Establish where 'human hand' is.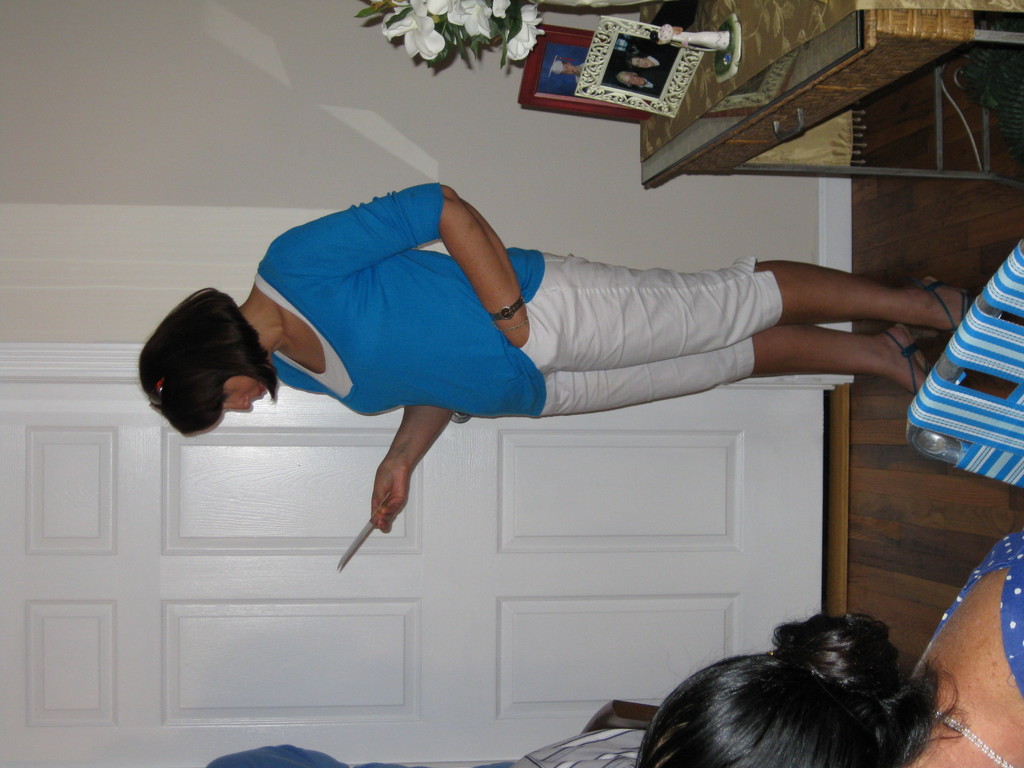
Established at 373 460 406 532.
